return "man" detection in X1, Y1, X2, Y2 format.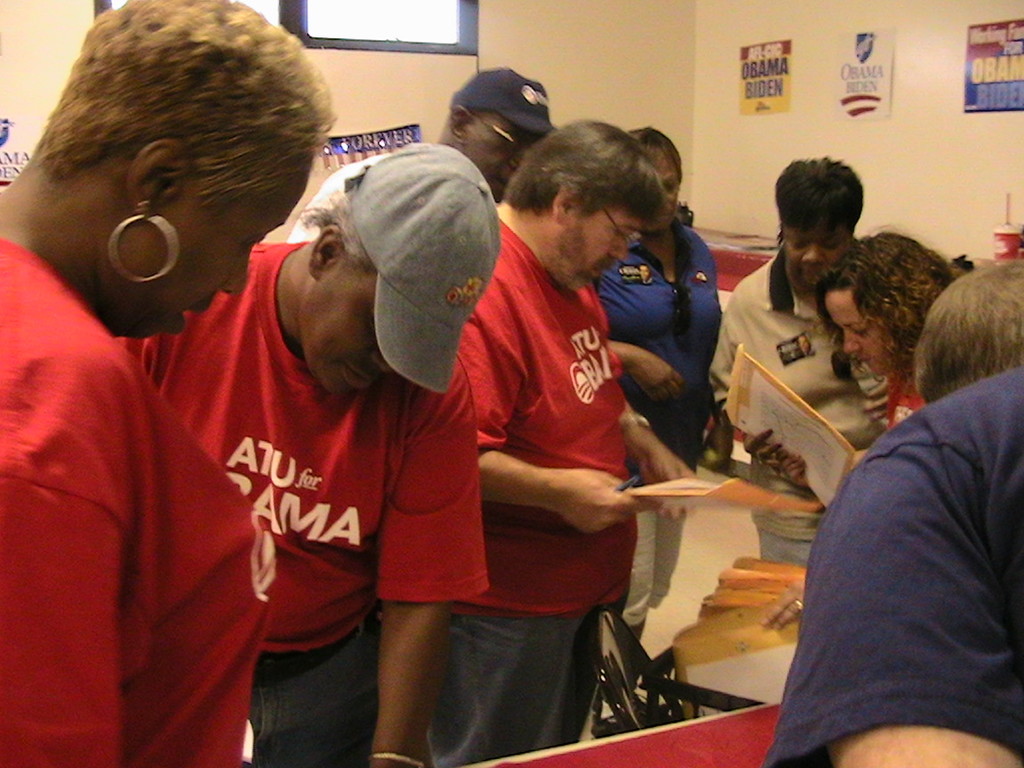
436, 72, 558, 204.
